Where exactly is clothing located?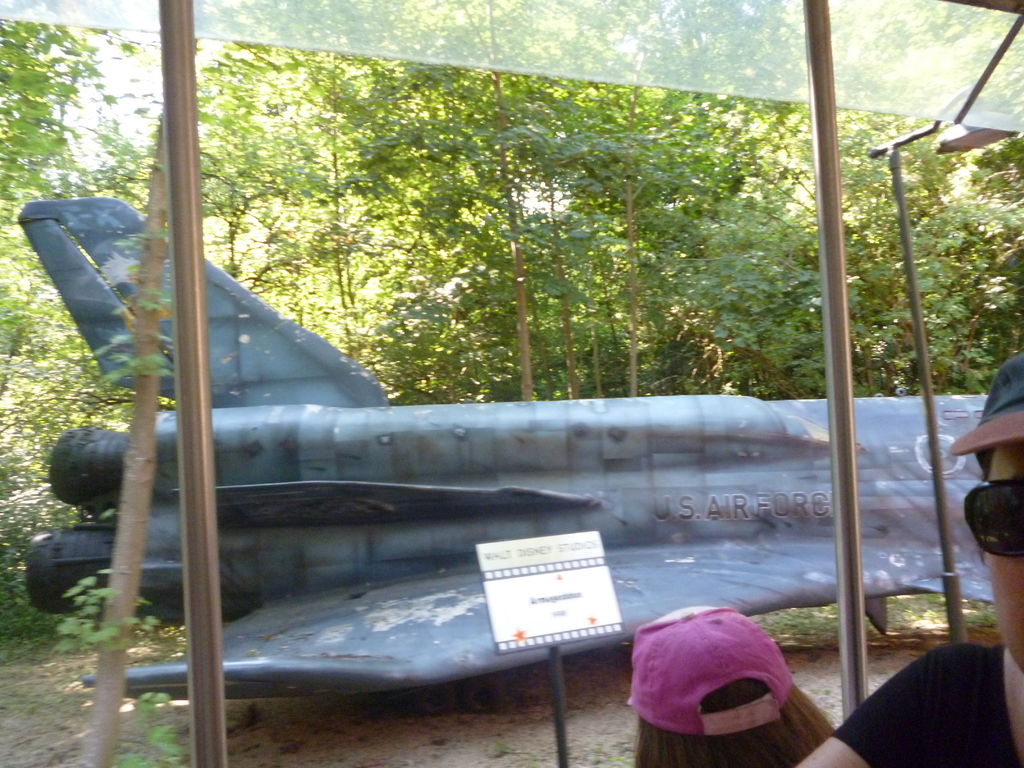
Its bounding box is 819:628:1023:767.
